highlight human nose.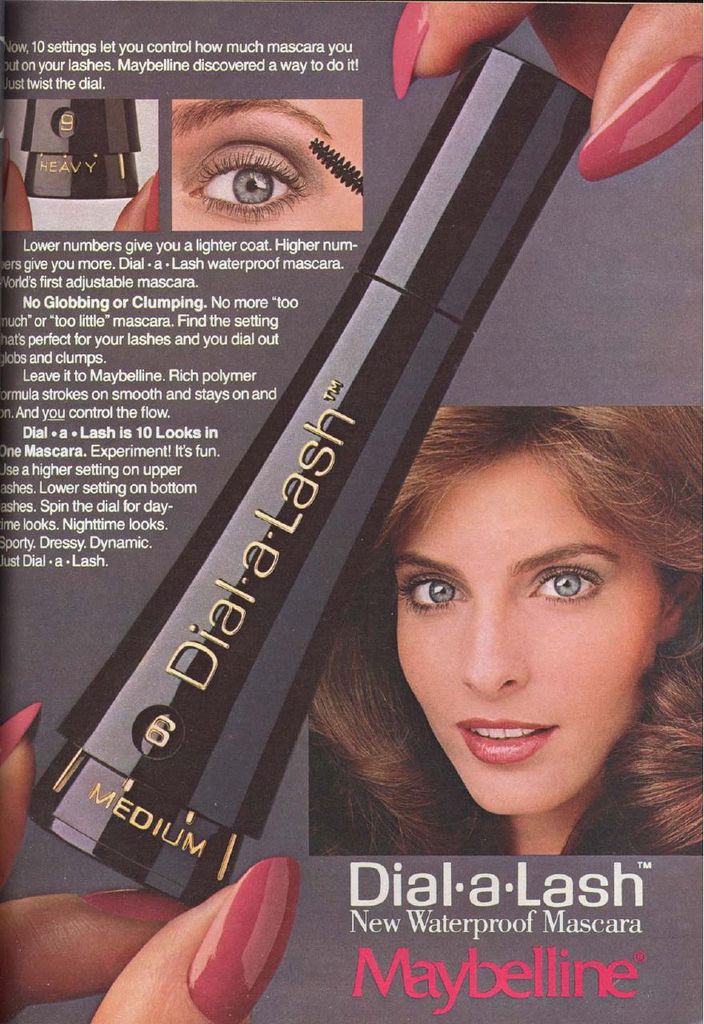
Highlighted region: [x1=458, y1=602, x2=531, y2=700].
